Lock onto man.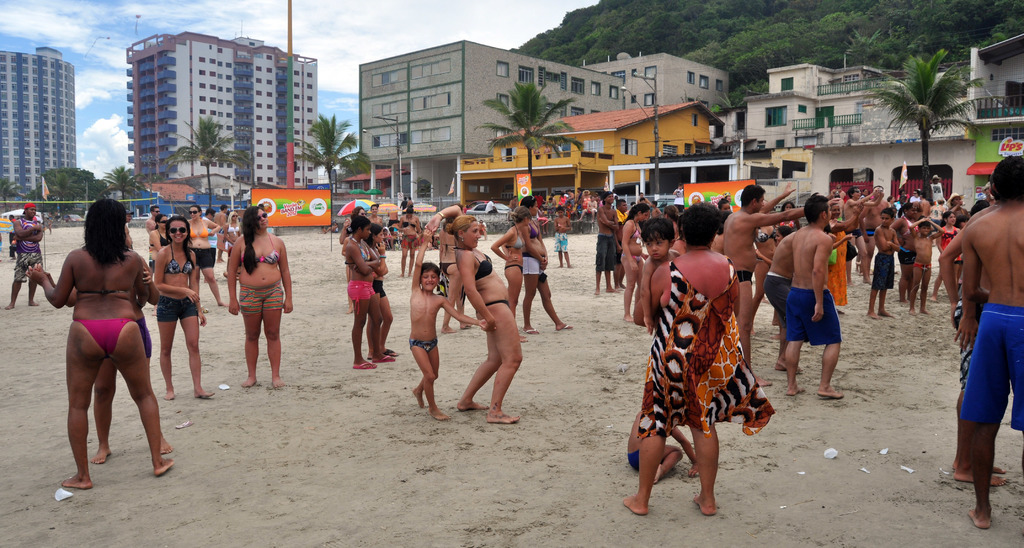
Locked: <bbox>761, 216, 854, 371</bbox>.
